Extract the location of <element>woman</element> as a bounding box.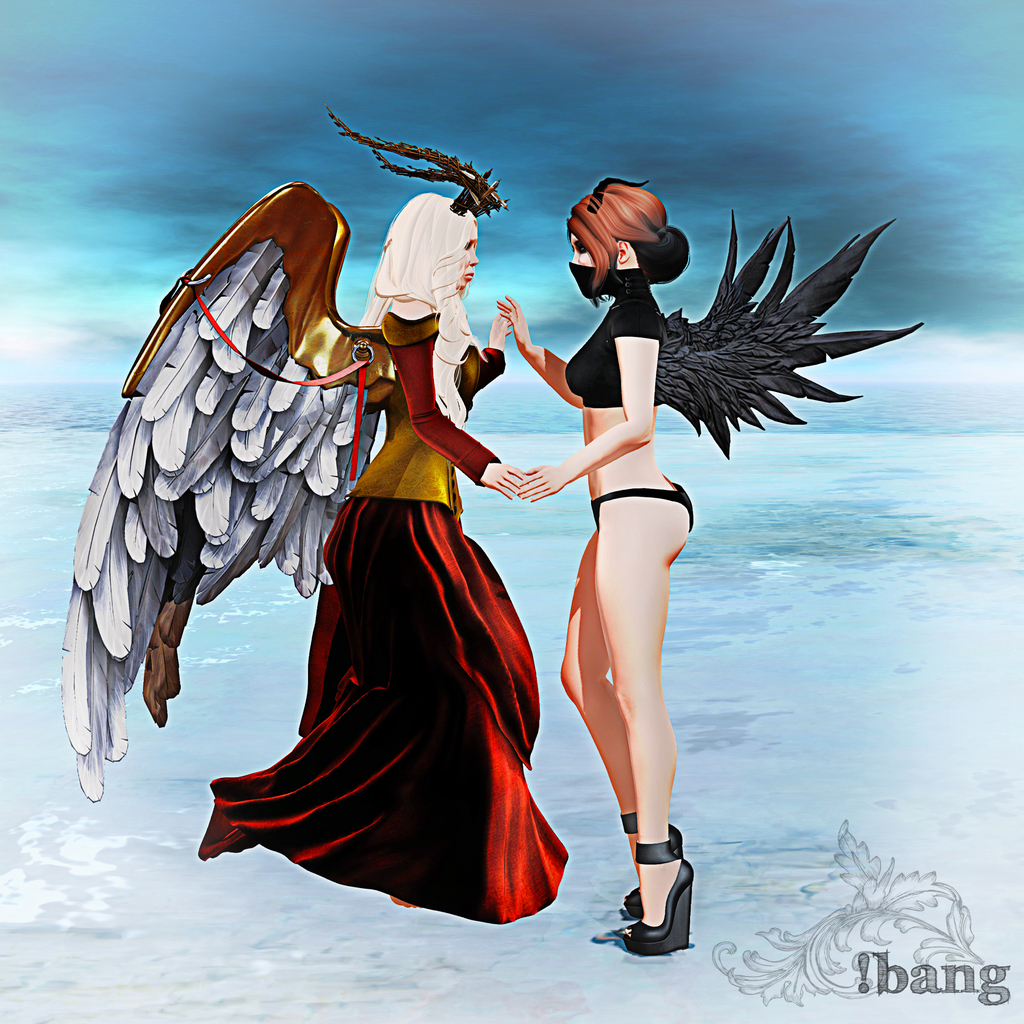
[189,113,576,927].
